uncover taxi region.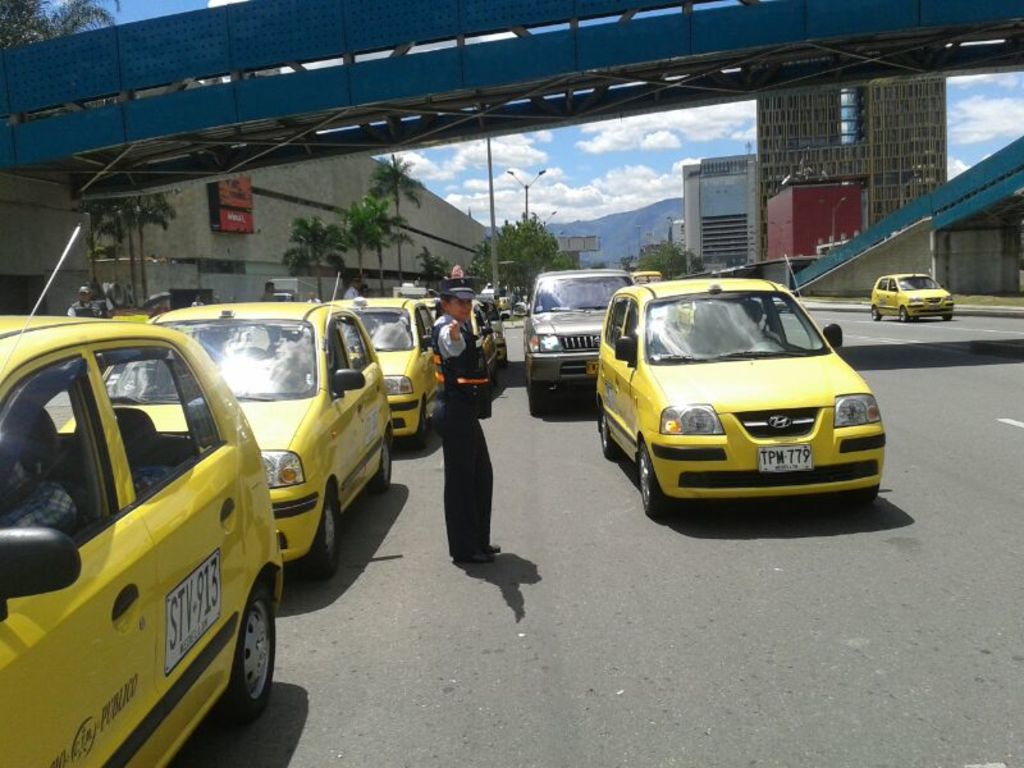
Uncovered: bbox=(142, 300, 403, 584).
